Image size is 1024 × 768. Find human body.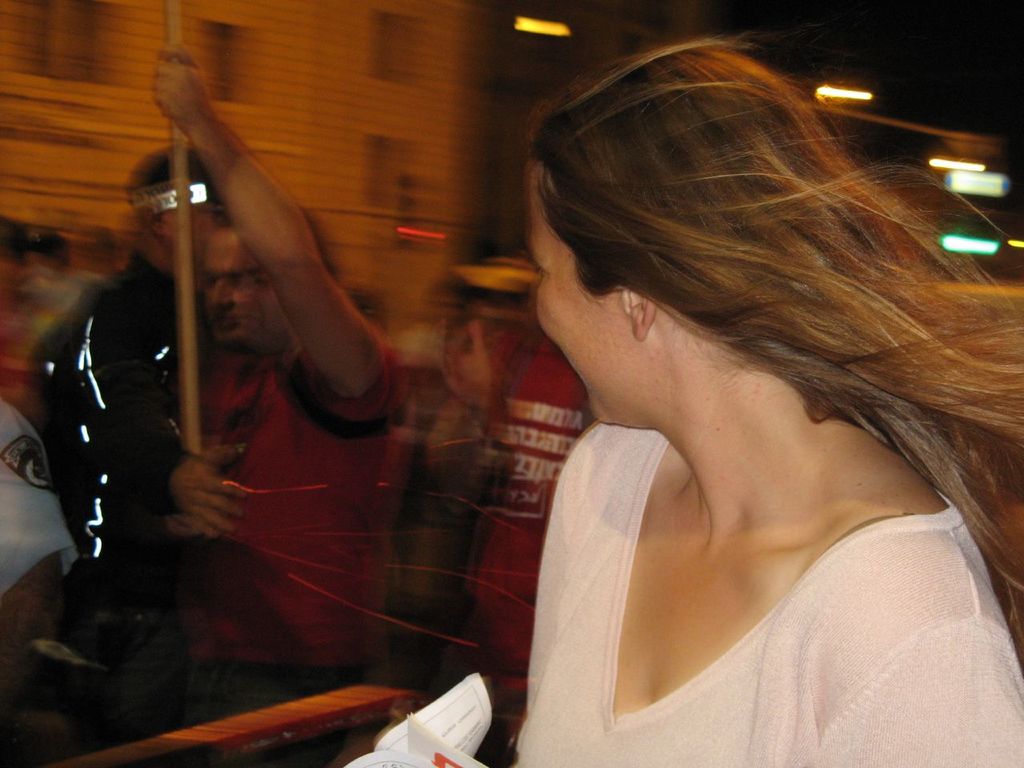
detection(500, 29, 1023, 767).
